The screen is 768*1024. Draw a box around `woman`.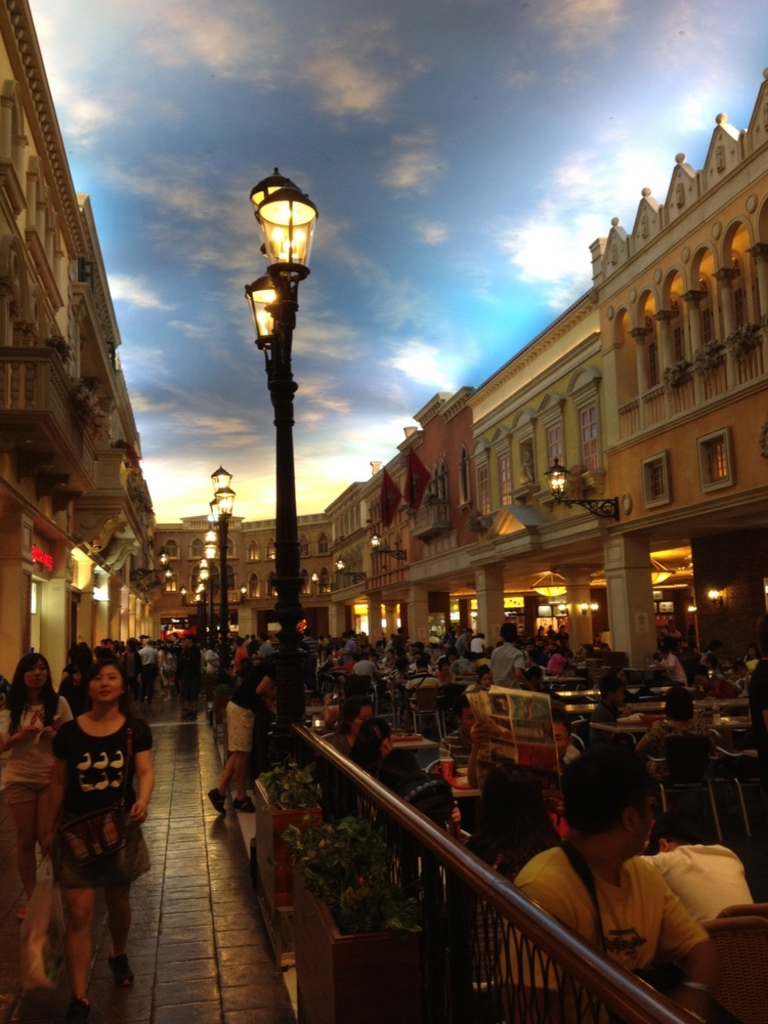
rect(352, 718, 394, 767).
